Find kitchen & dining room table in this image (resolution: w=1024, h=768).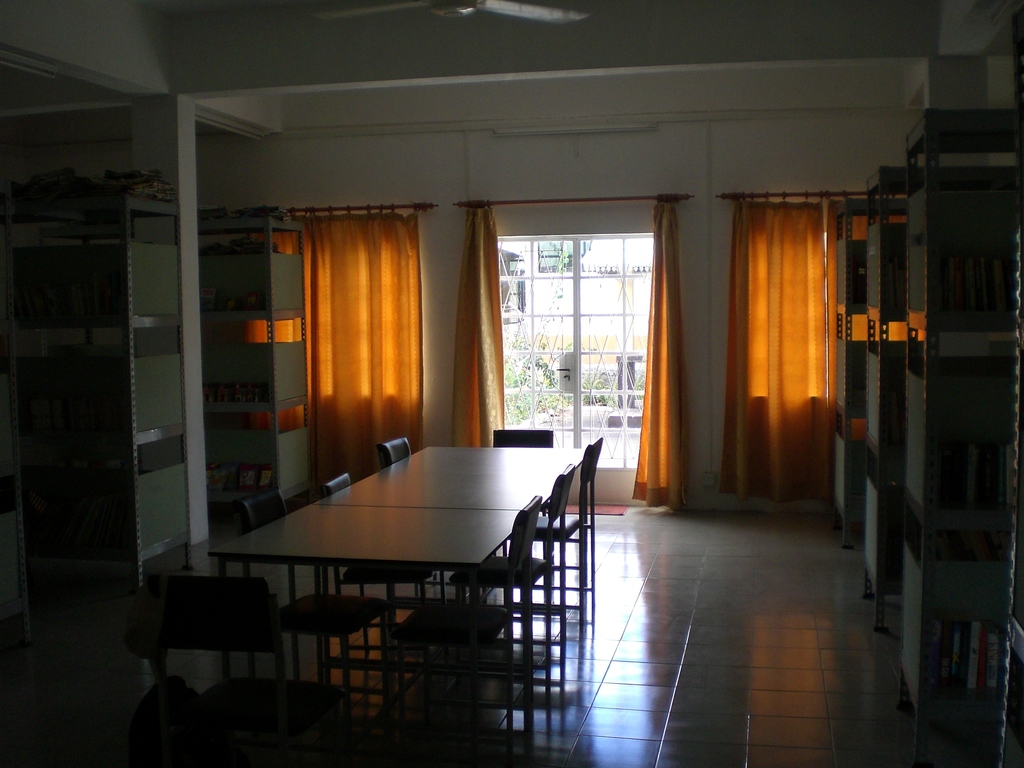
211, 431, 629, 739.
